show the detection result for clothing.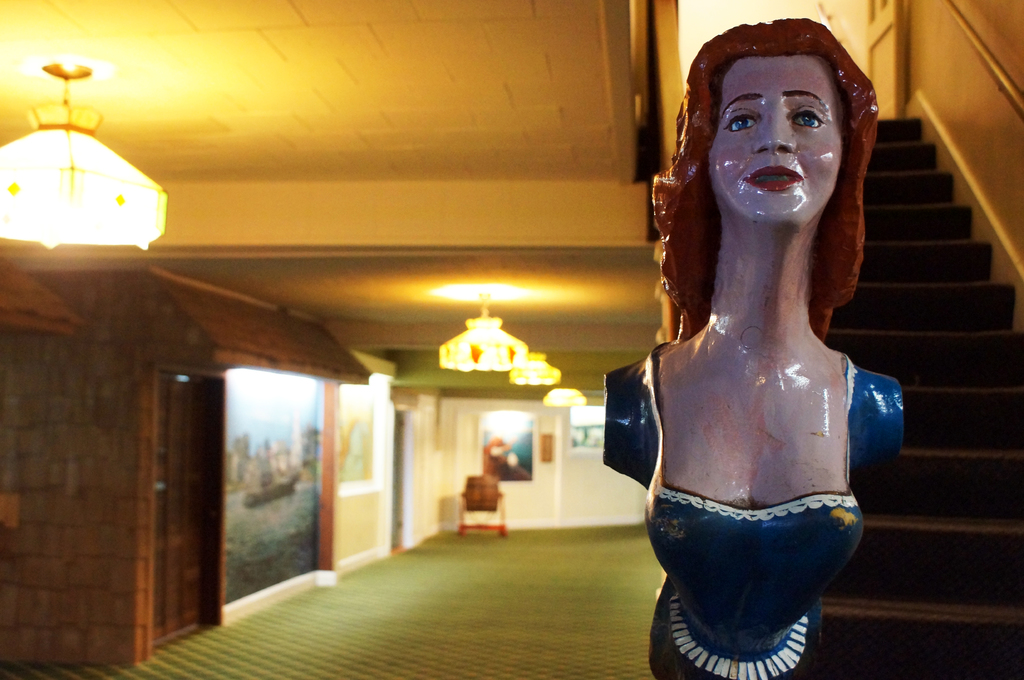
(left=598, top=328, right=908, bottom=679).
